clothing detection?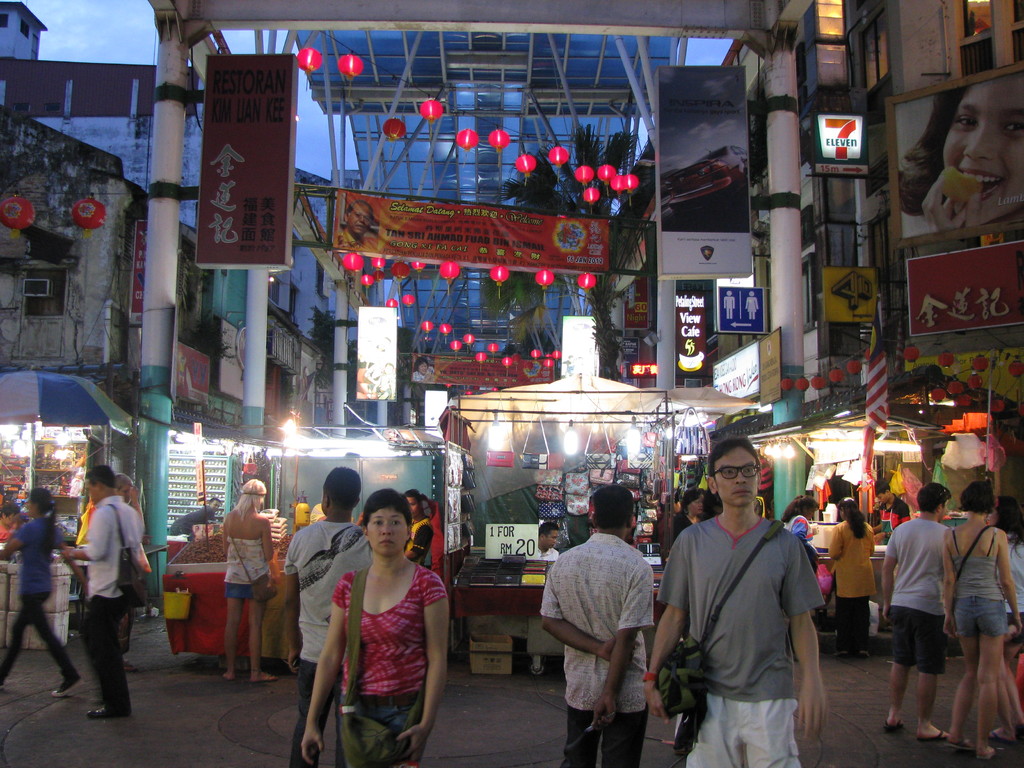
<bbox>285, 522, 364, 767</bbox>
